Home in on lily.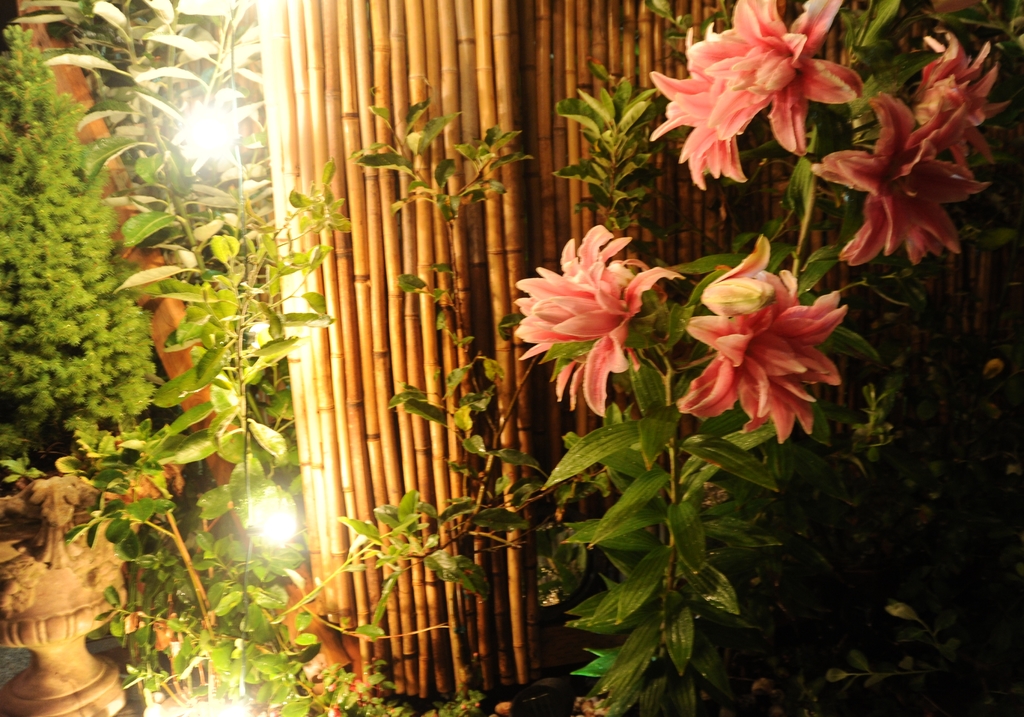
Homed in at [left=648, top=19, right=748, bottom=198].
